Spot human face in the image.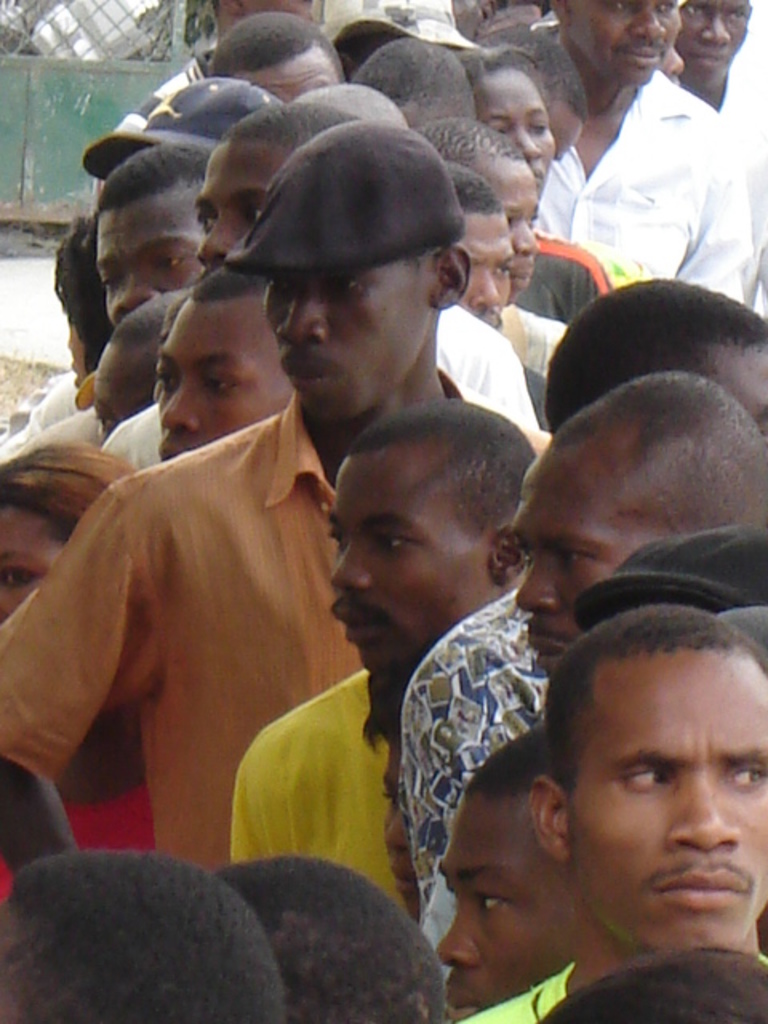
human face found at 477,72,555,184.
